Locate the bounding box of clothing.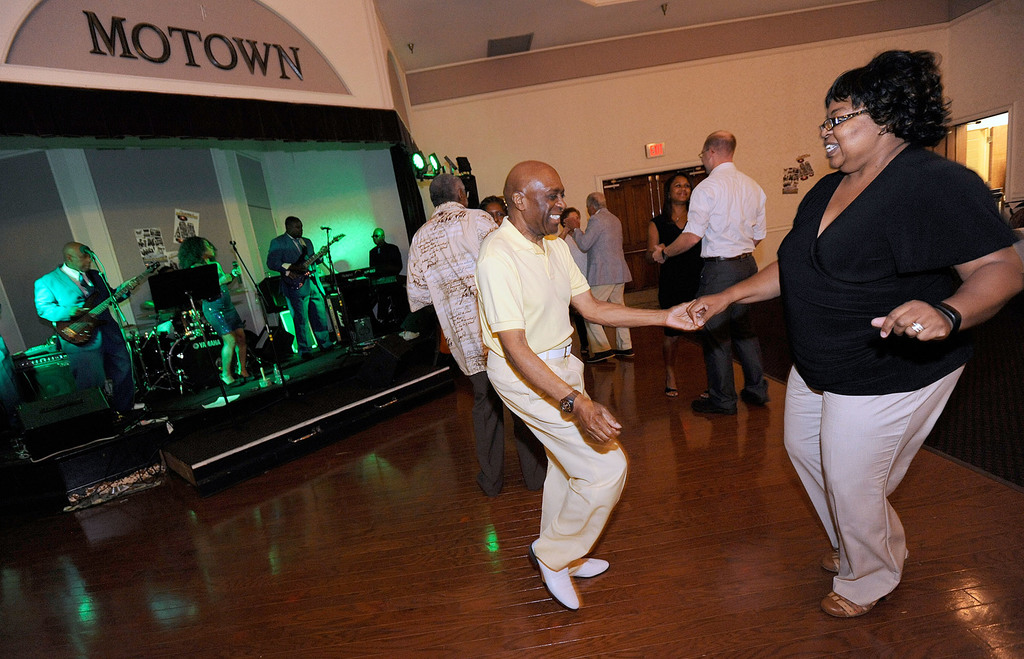
Bounding box: bbox(371, 243, 402, 278).
